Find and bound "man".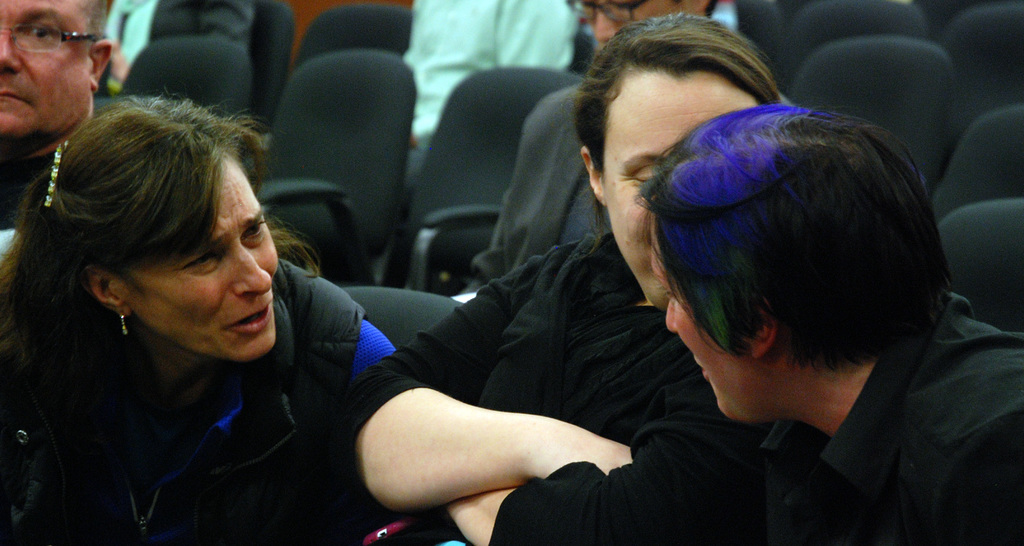
Bound: bbox=(525, 13, 781, 545).
